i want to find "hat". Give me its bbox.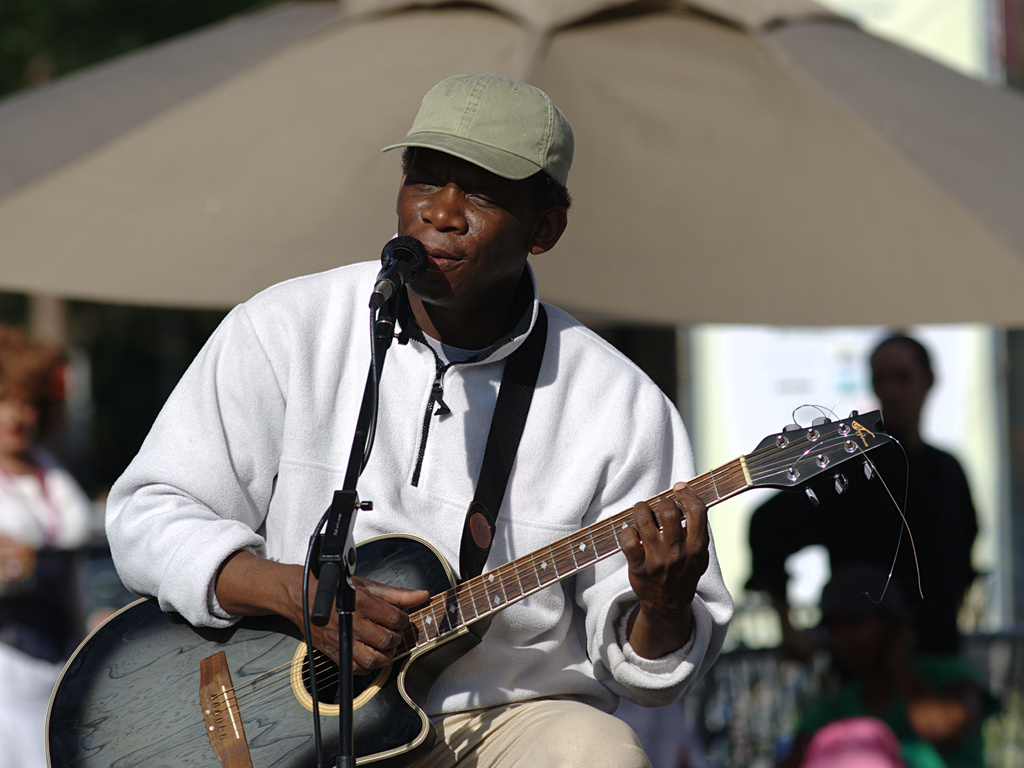
382, 69, 572, 193.
